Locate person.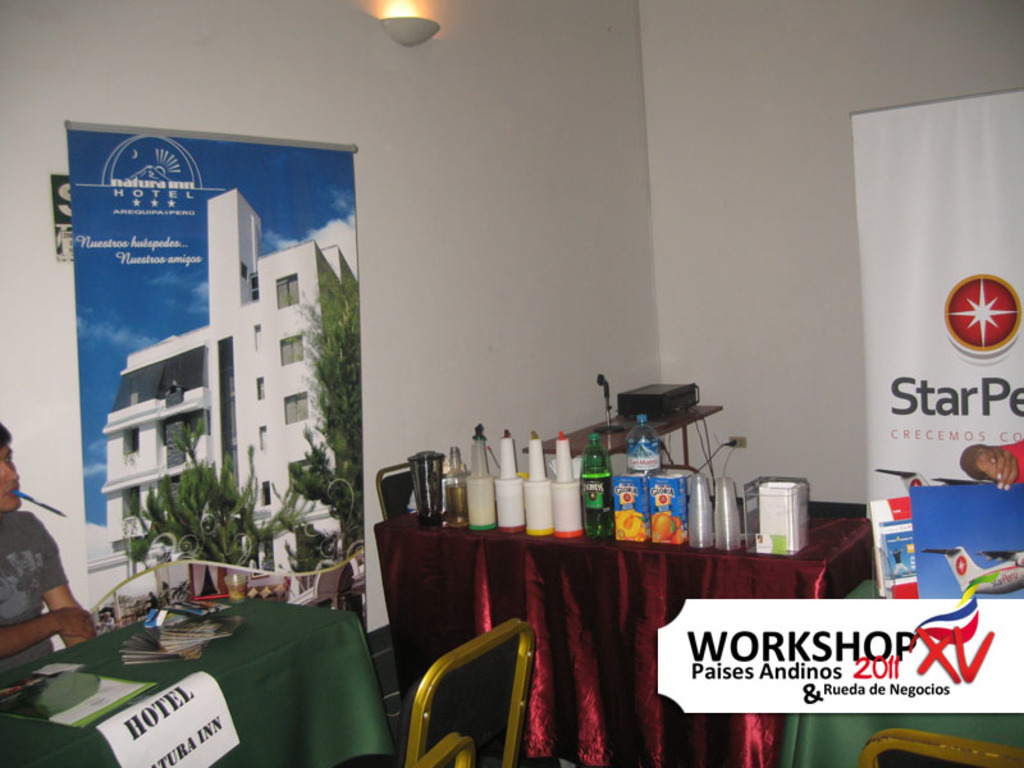
Bounding box: 887, 545, 909, 576.
